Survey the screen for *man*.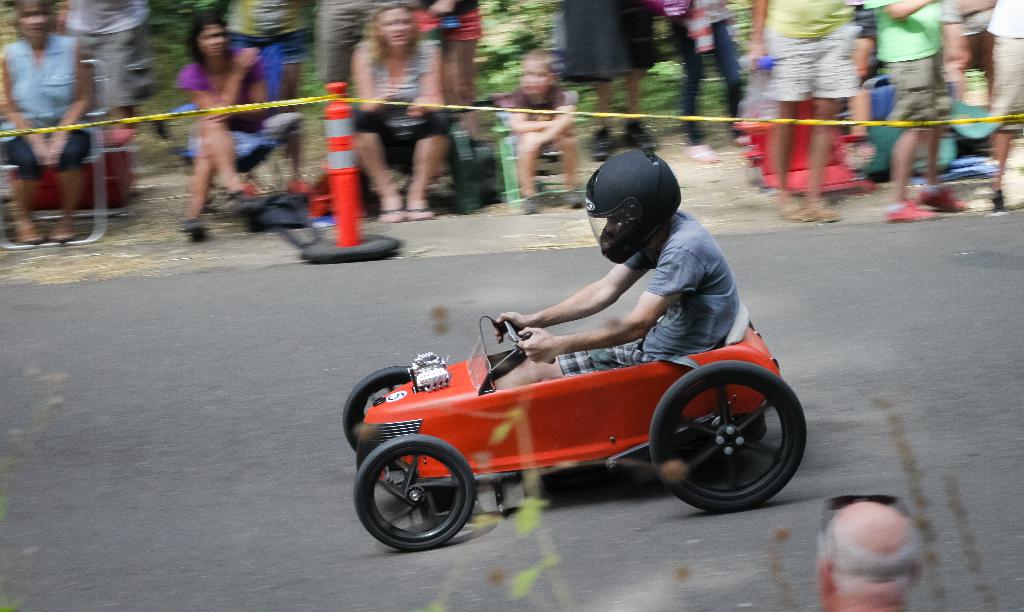
Survey found: detection(748, 0, 867, 220).
